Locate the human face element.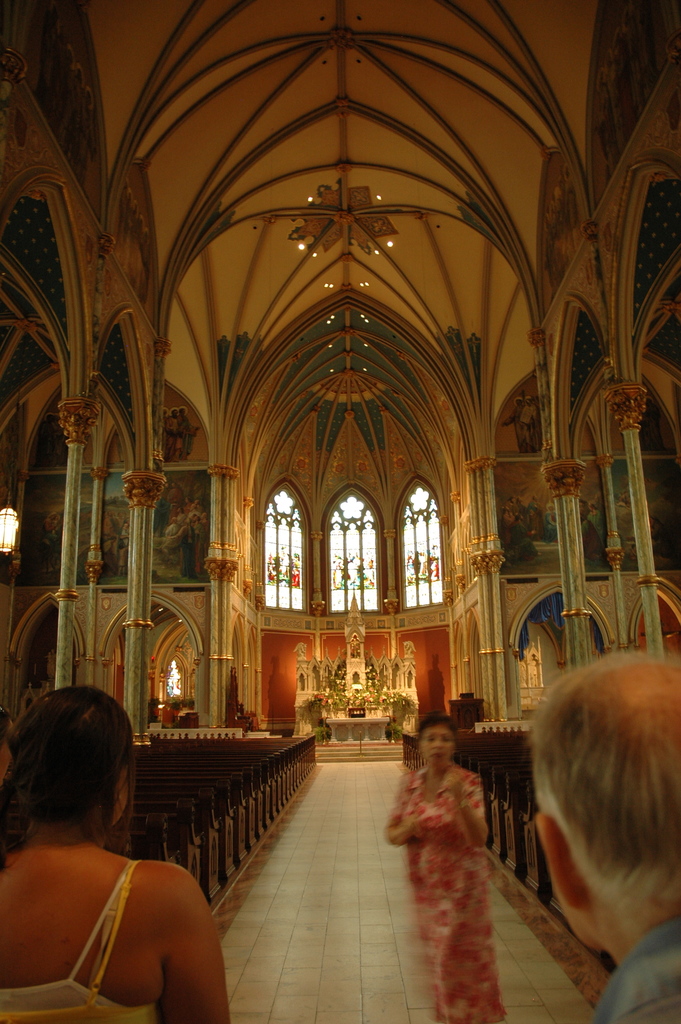
Element bbox: x1=420, y1=731, x2=461, y2=772.
